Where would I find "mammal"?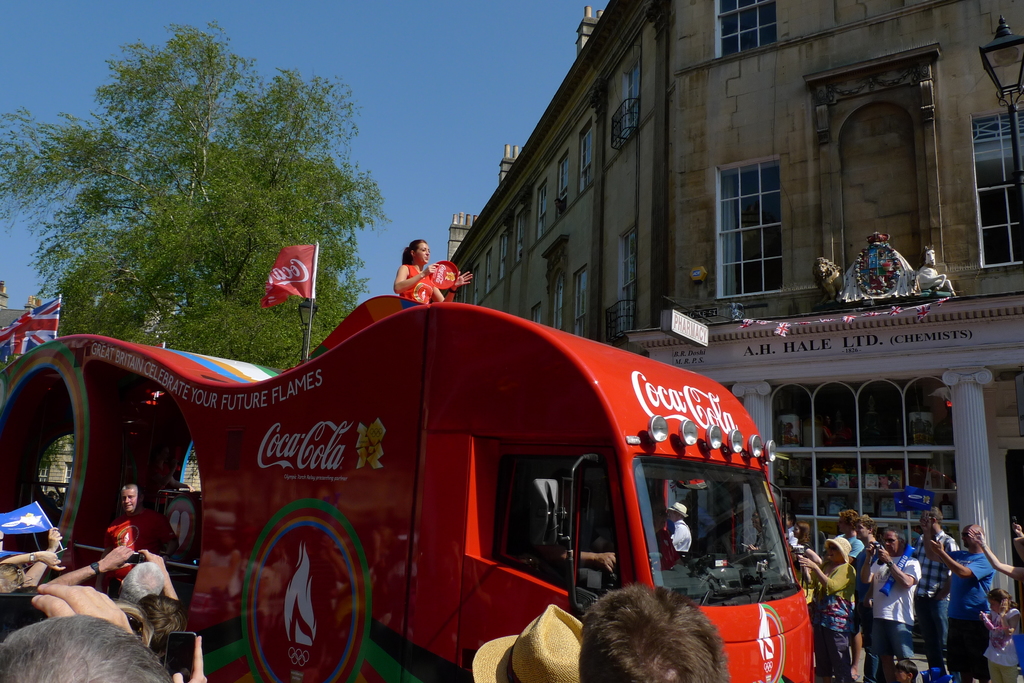
At select_region(568, 595, 741, 678).
